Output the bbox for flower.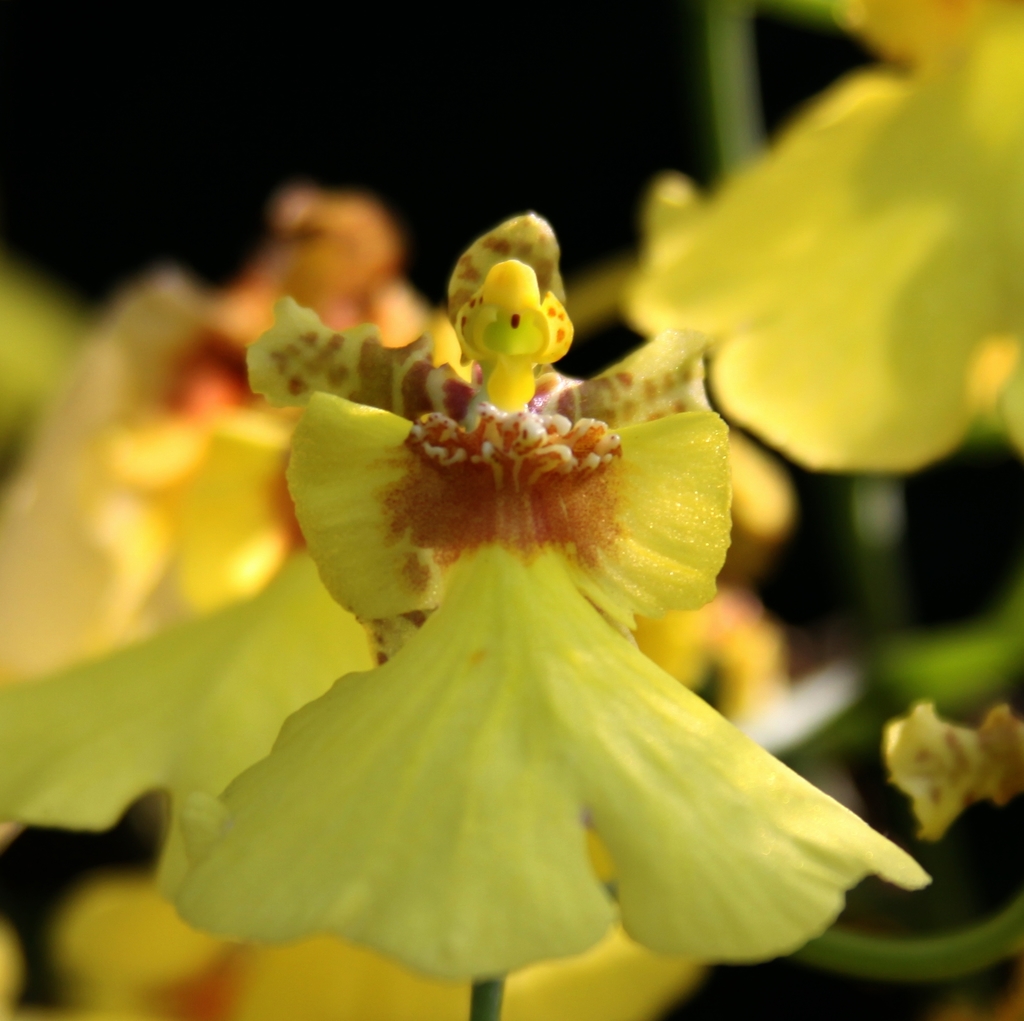
(x1=171, y1=173, x2=900, y2=983).
